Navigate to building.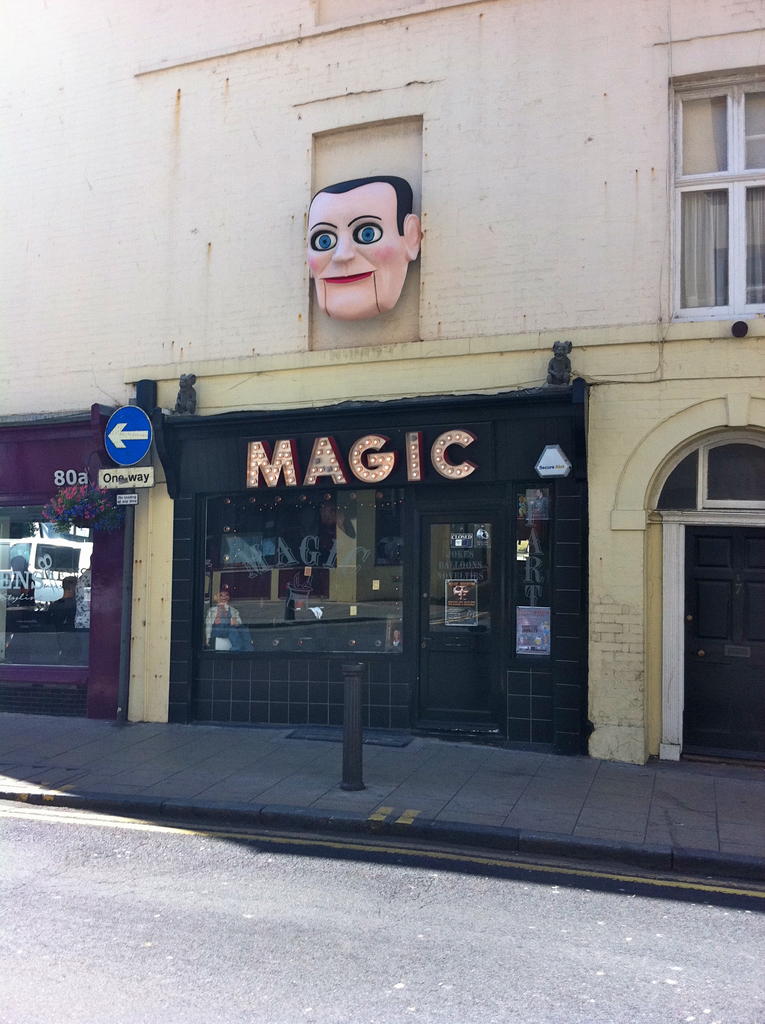
Navigation target: 0 0 764 769.
